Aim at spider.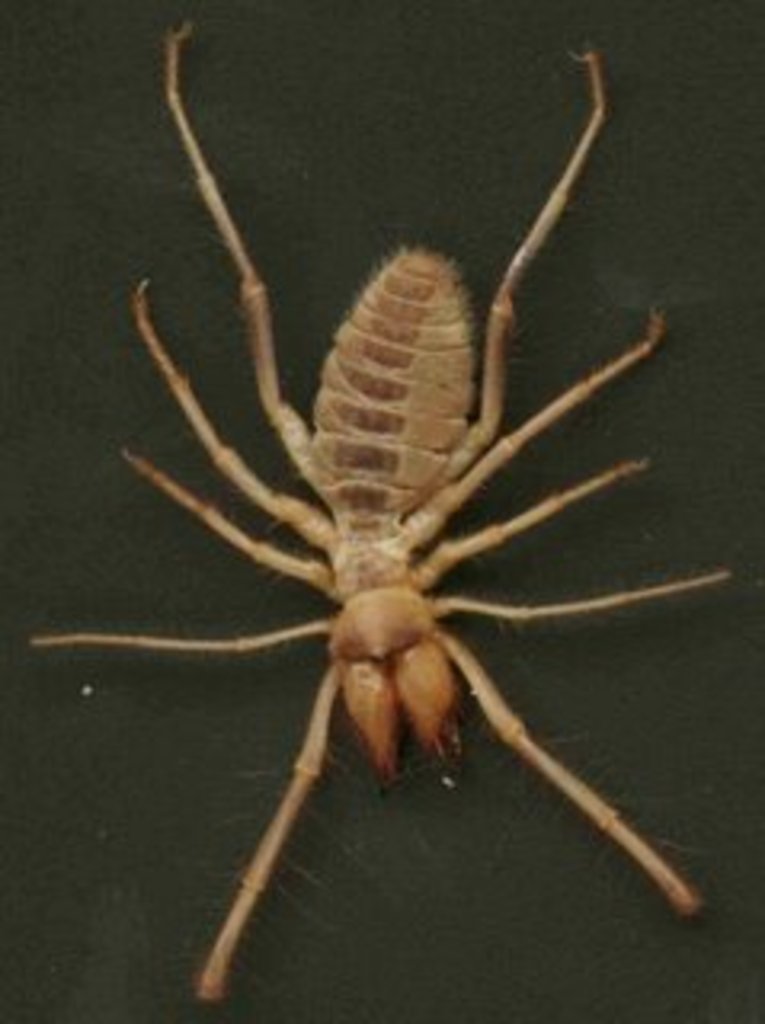
Aimed at 29 19 733 1005.
